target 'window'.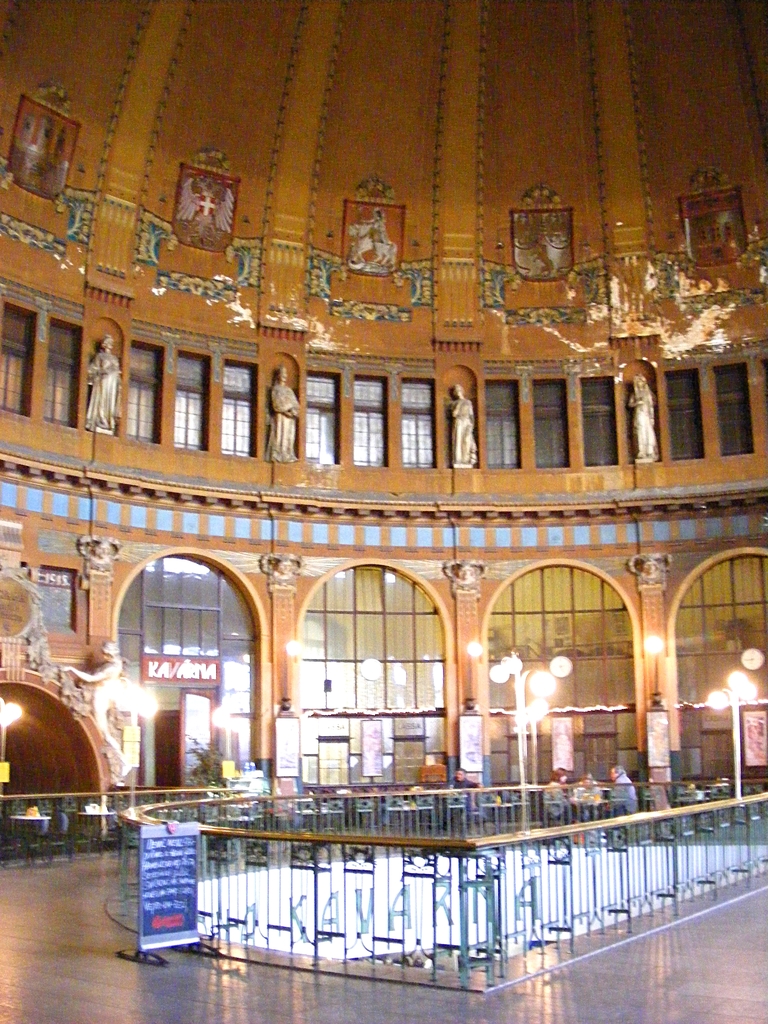
Target region: region(223, 362, 260, 458).
